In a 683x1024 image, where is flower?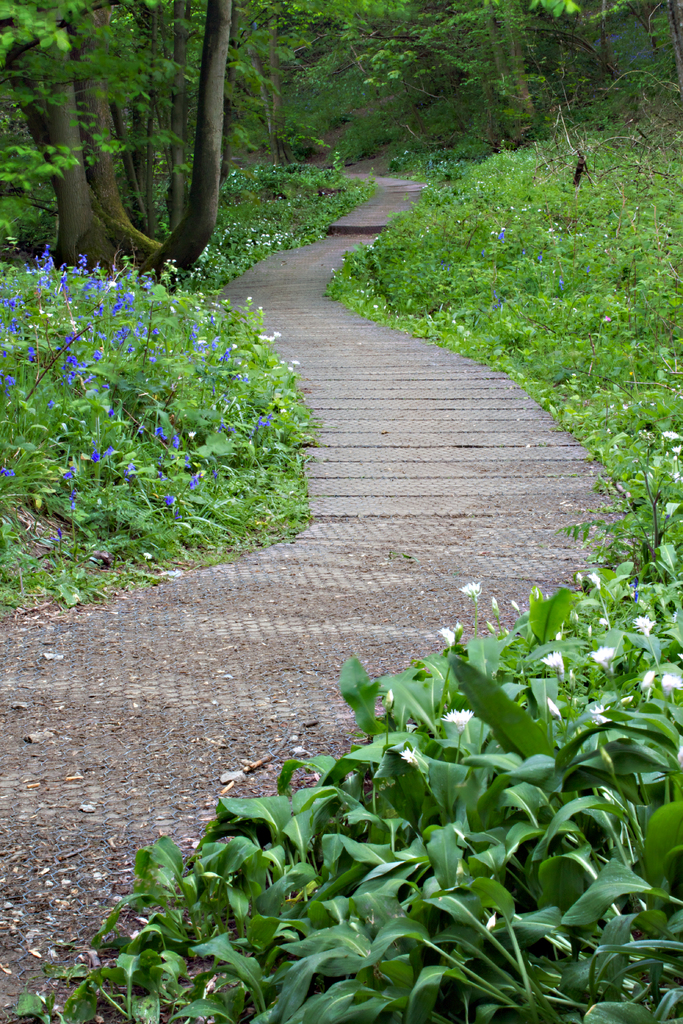
bbox(637, 669, 658, 697).
